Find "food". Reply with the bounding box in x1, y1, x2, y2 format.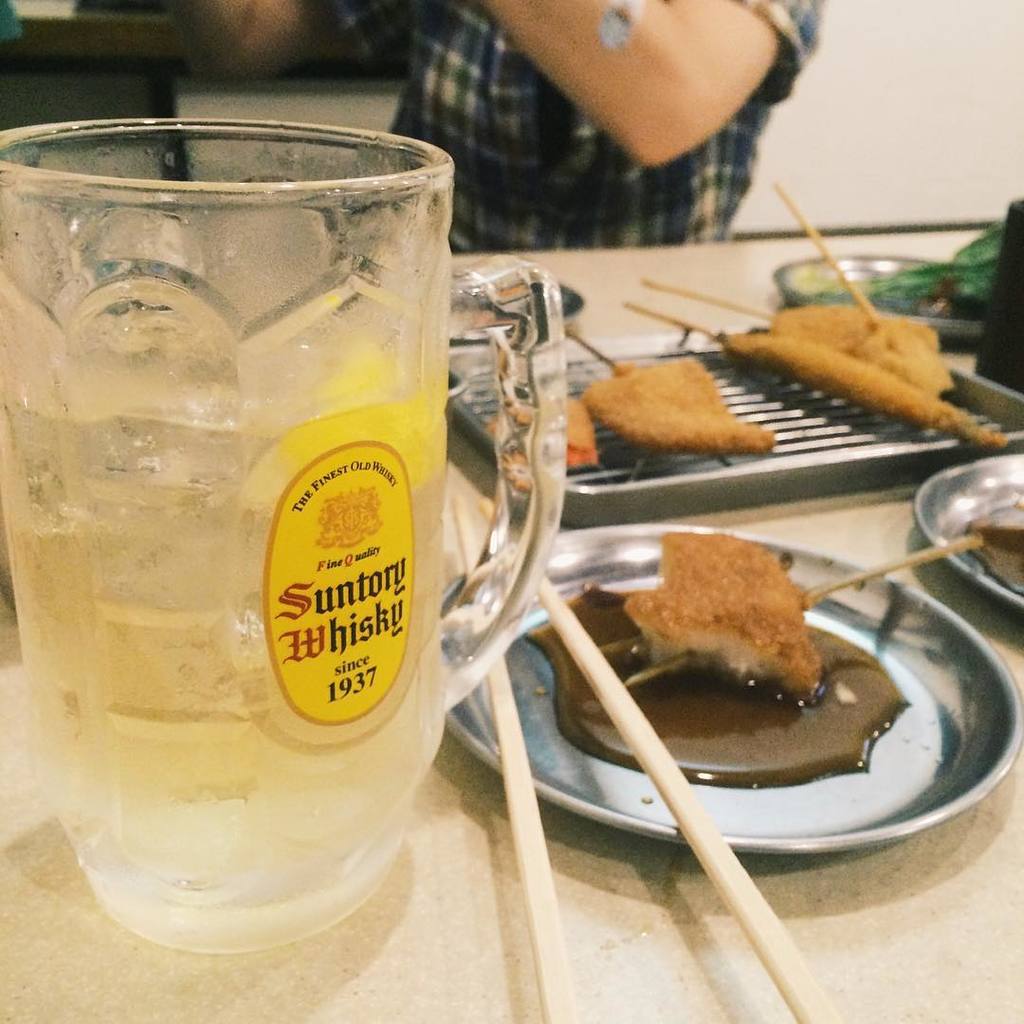
570, 359, 777, 455.
